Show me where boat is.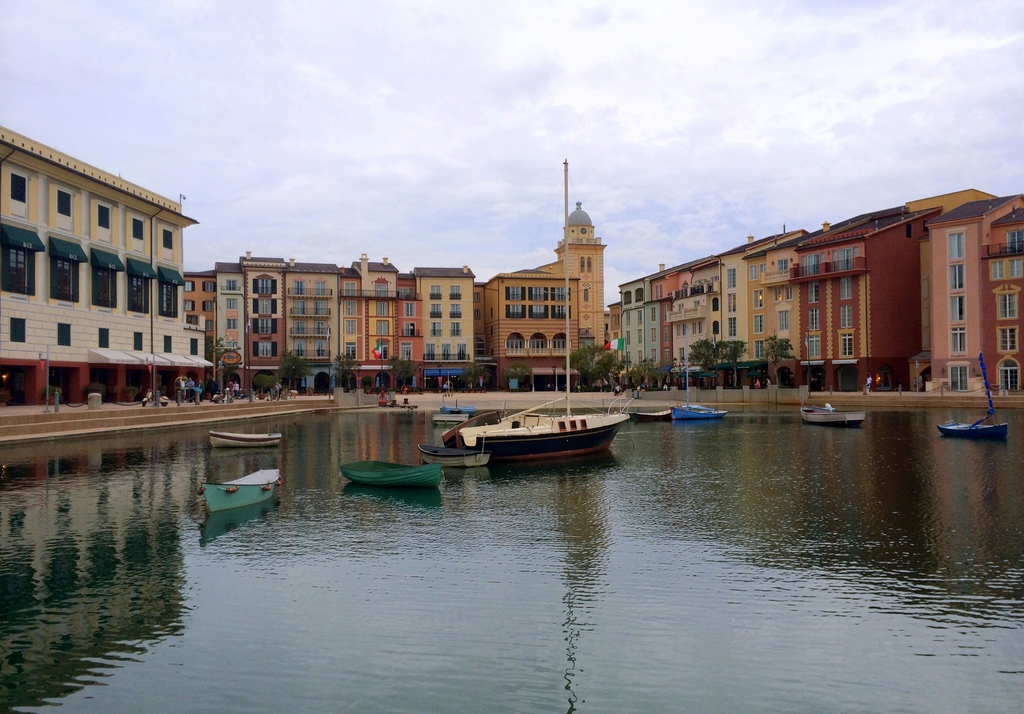
boat is at {"left": 413, "top": 441, "right": 490, "bottom": 471}.
